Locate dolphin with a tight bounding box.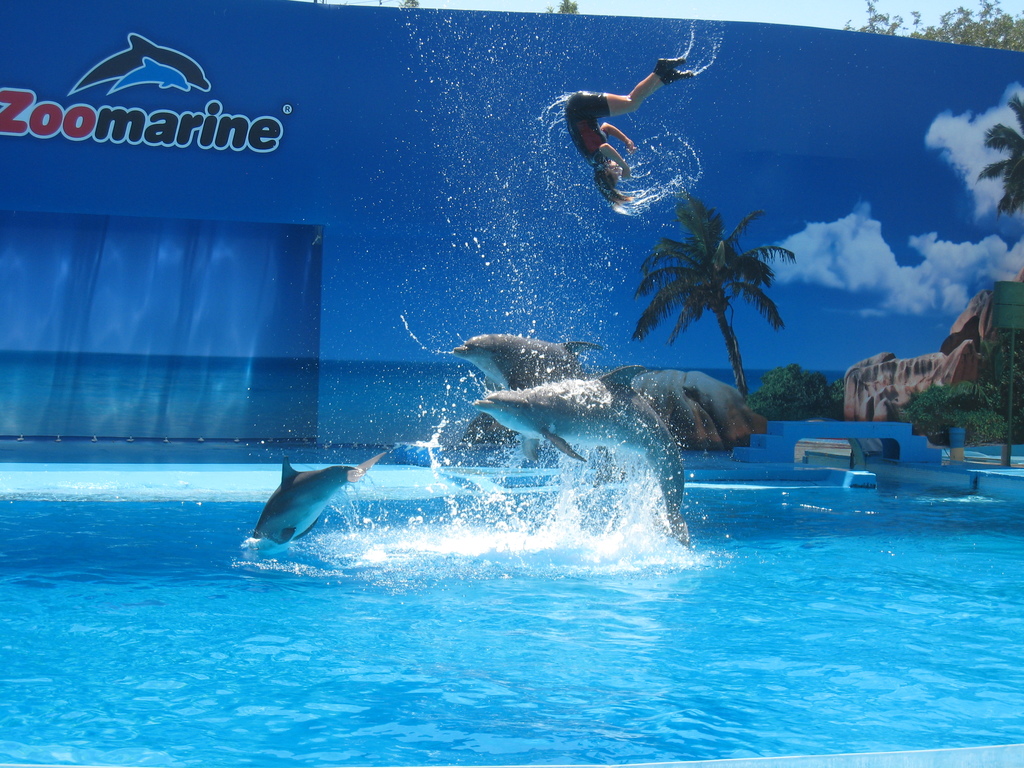
(left=109, top=58, right=189, bottom=94).
